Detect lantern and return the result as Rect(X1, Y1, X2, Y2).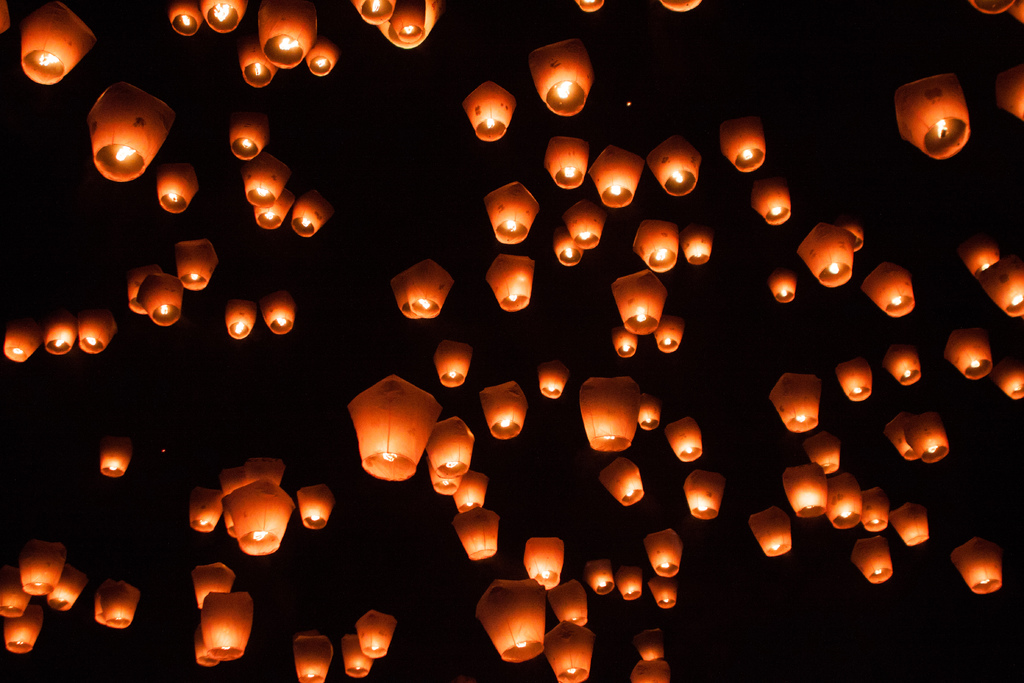
Rect(298, 484, 333, 527).
